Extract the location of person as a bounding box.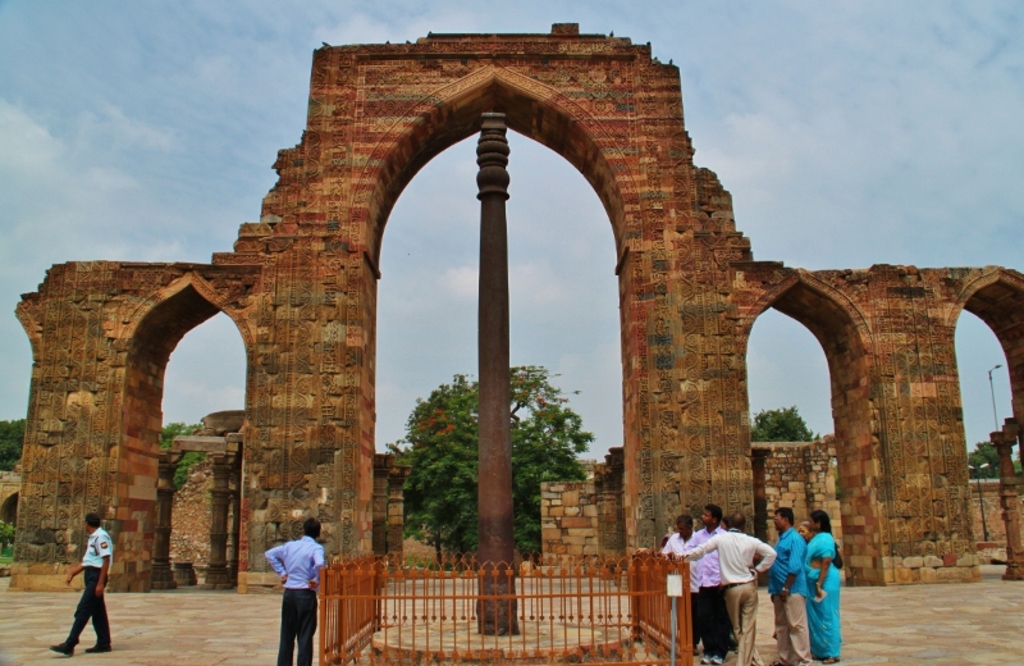
[260, 515, 332, 665].
